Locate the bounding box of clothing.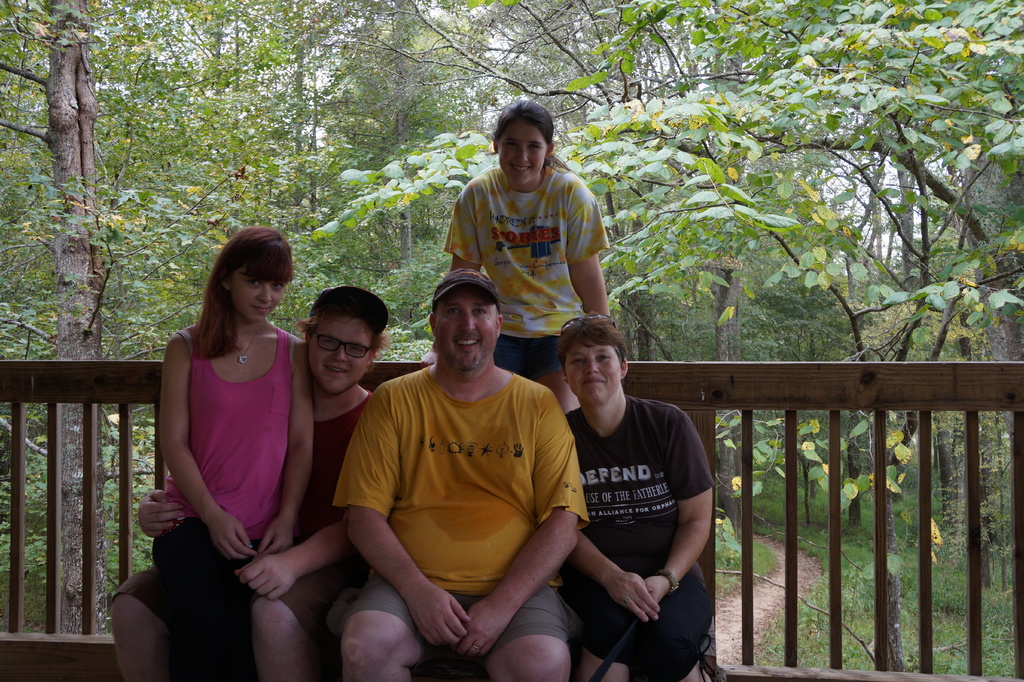
Bounding box: bbox(562, 361, 717, 640).
